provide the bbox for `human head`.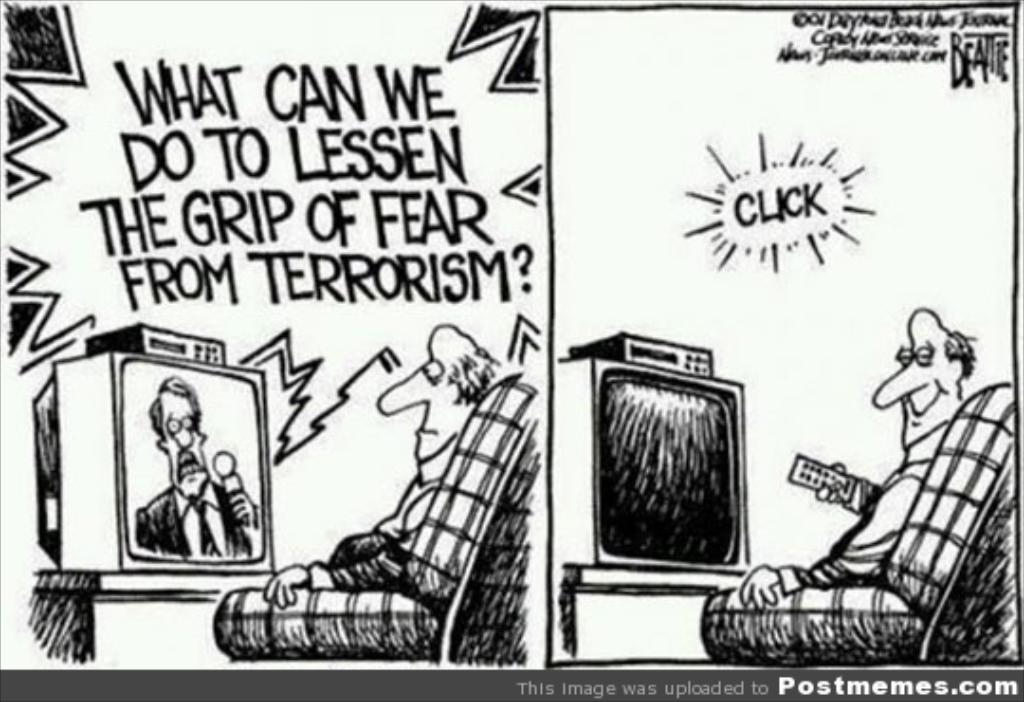
377, 323, 489, 467.
